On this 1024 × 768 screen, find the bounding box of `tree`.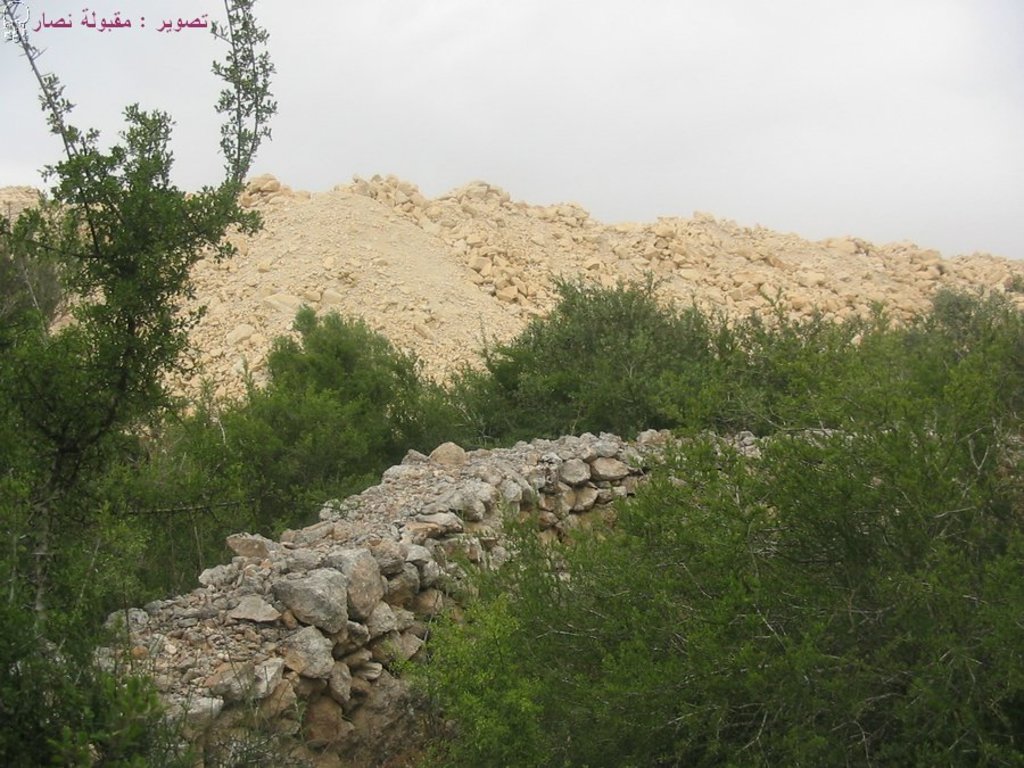
Bounding box: bbox(190, 306, 477, 555).
